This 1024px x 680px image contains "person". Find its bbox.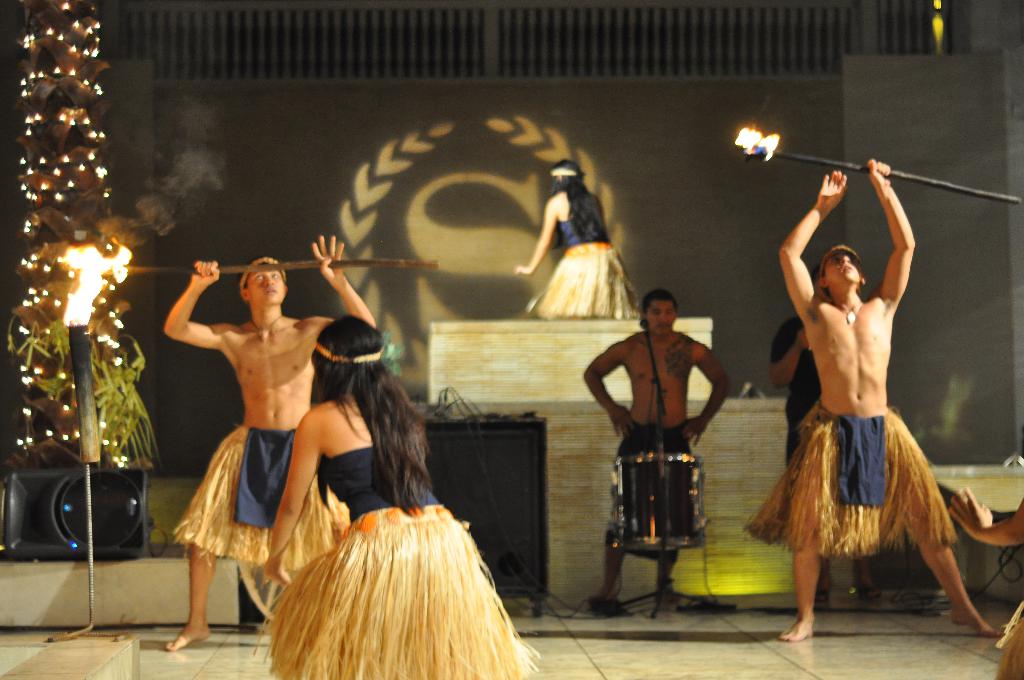
left=161, top=236, right=378, bottom=651.
